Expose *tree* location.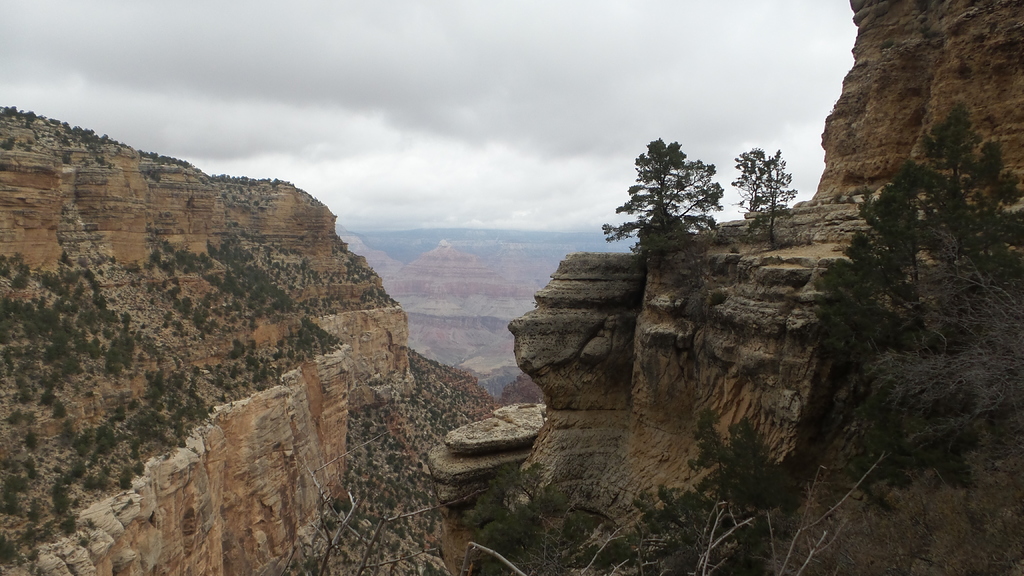
Exposed at <box>280,425,491,575</box>.
